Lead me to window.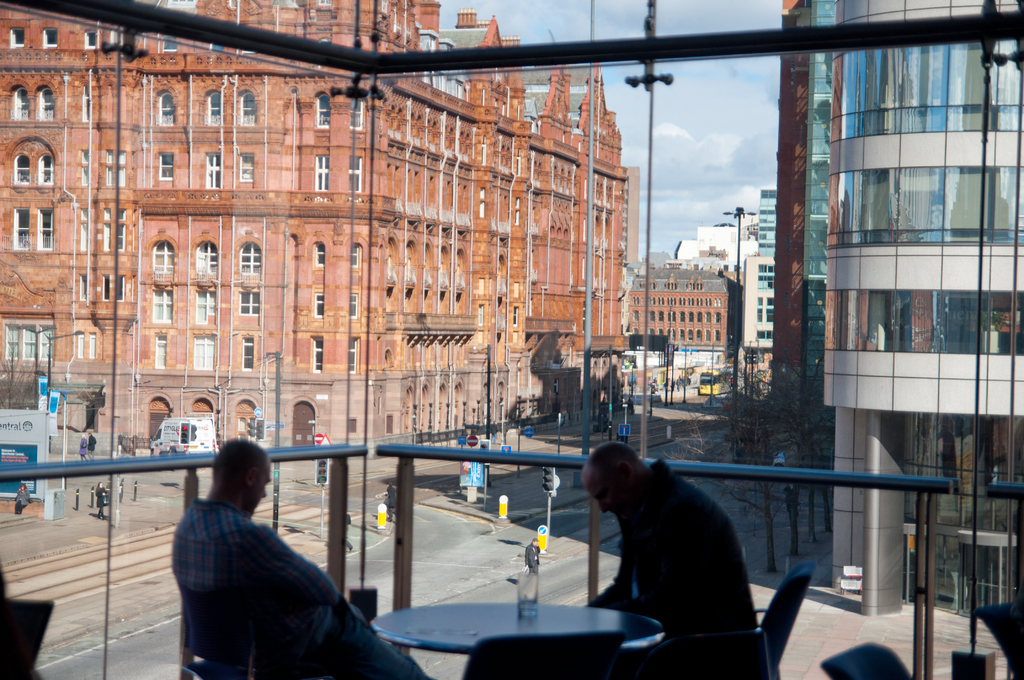
Lead to (157, 338, 166, 366).
